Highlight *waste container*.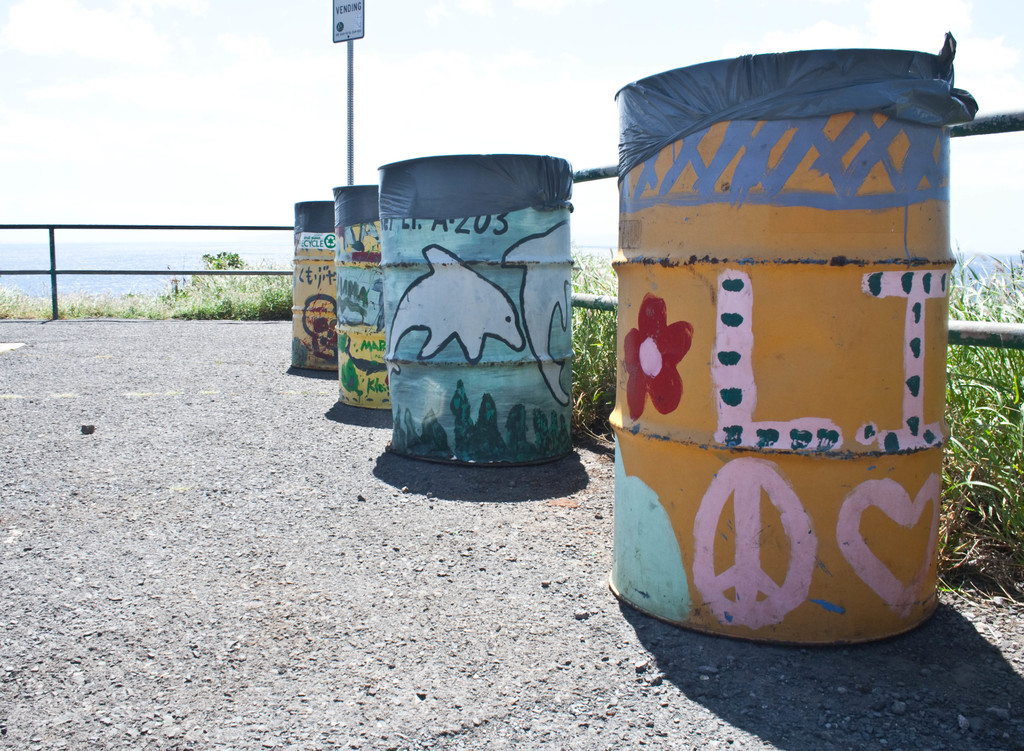
Highlighted region: {"x1": 293, "y1": 195, "x2": 340, "y2": 372}.
